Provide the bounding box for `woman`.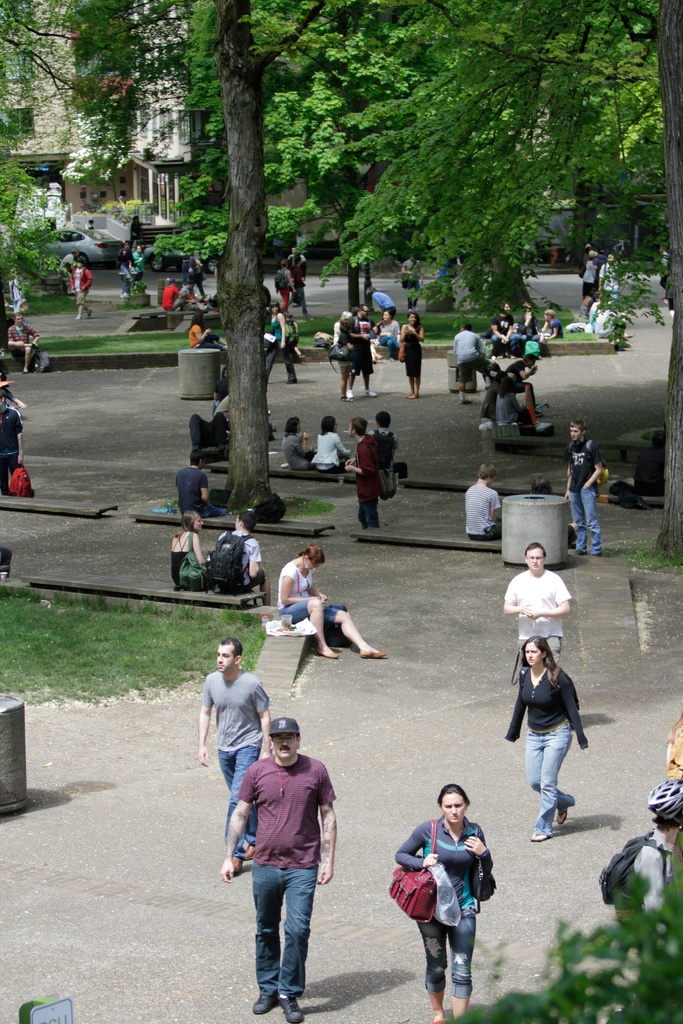
{"left": 308, "top": 412, "right": 344, "bottom": 471}.
